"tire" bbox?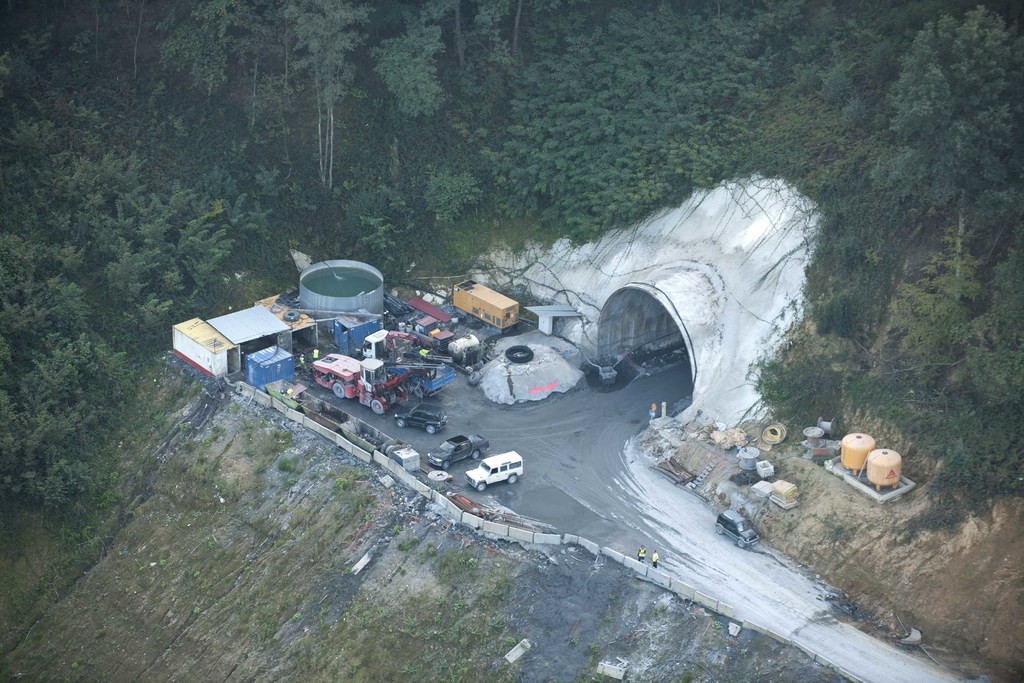
(505, 339, 530, 361)
